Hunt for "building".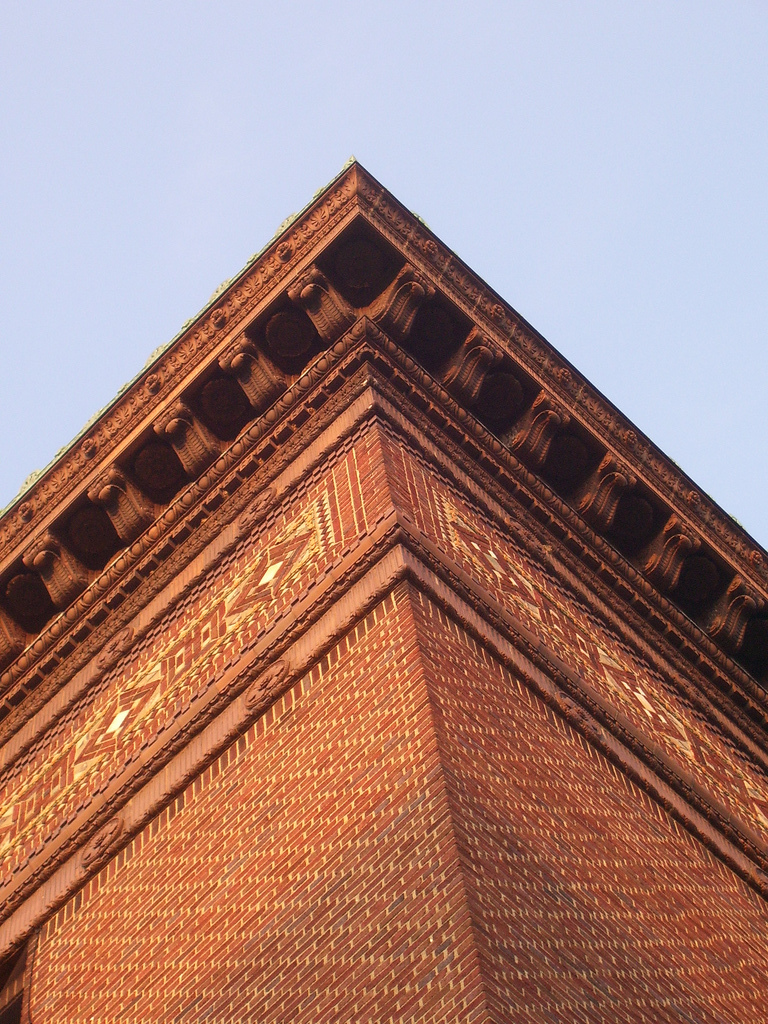
Hunted down at (0, 161, 767, 1023).
